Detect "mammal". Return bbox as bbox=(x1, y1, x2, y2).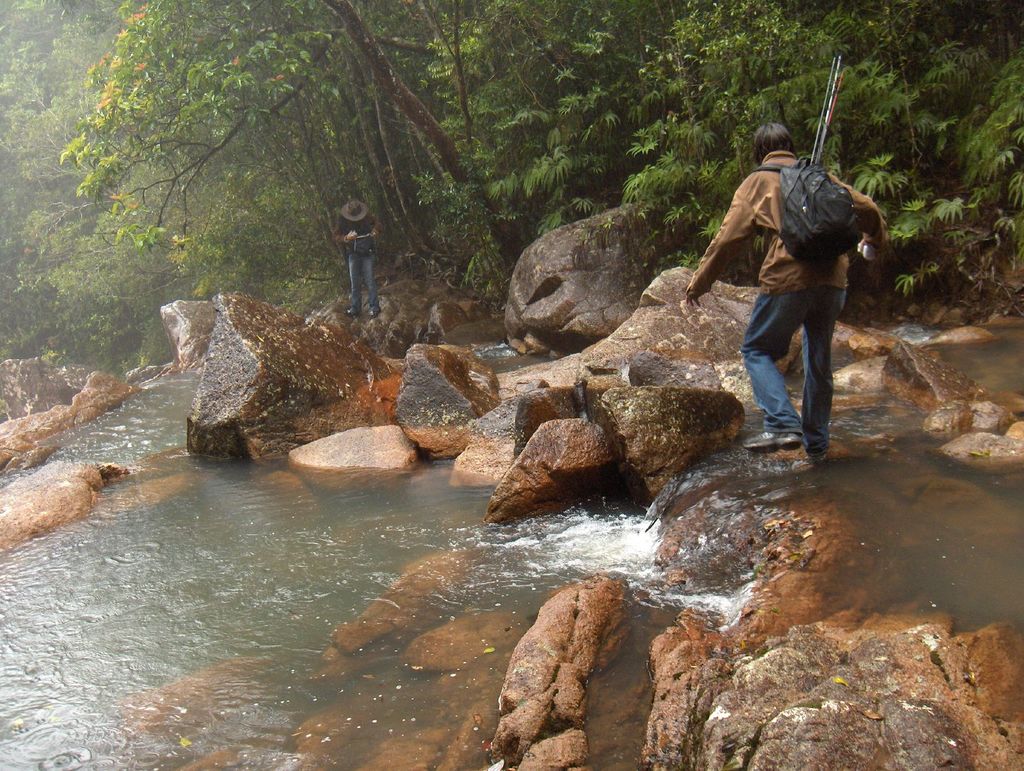
bbox=(700, 122, 891, 455).
